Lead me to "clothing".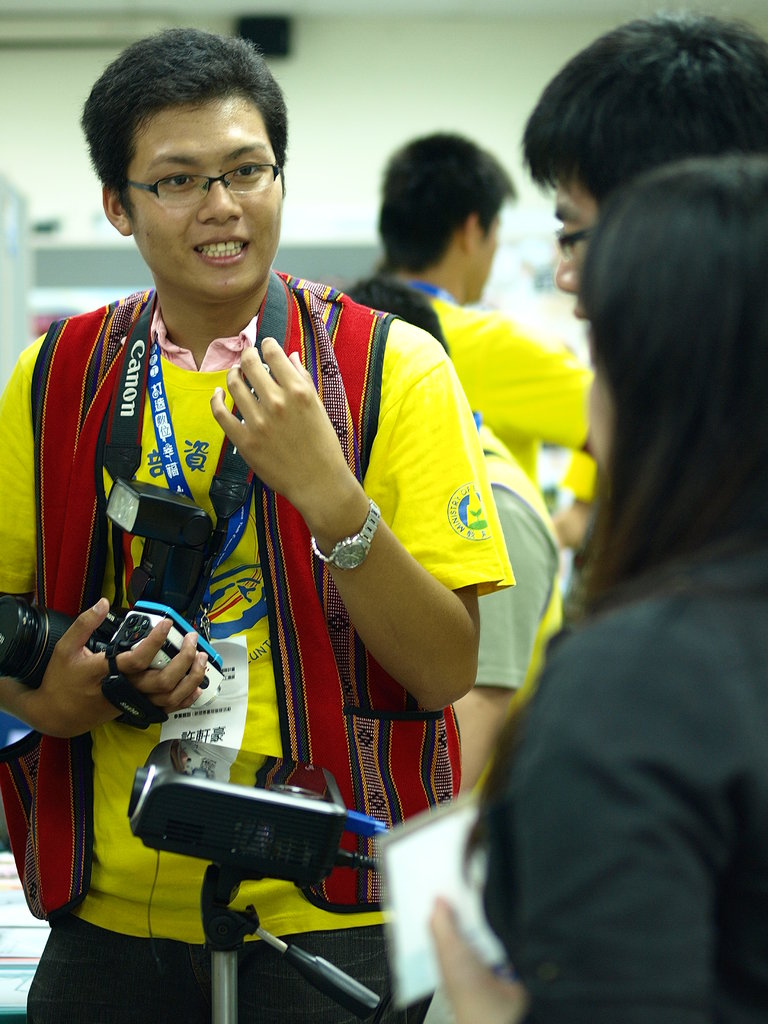
Lead to x1=473 y1=507 x2=765 y2=1023.
